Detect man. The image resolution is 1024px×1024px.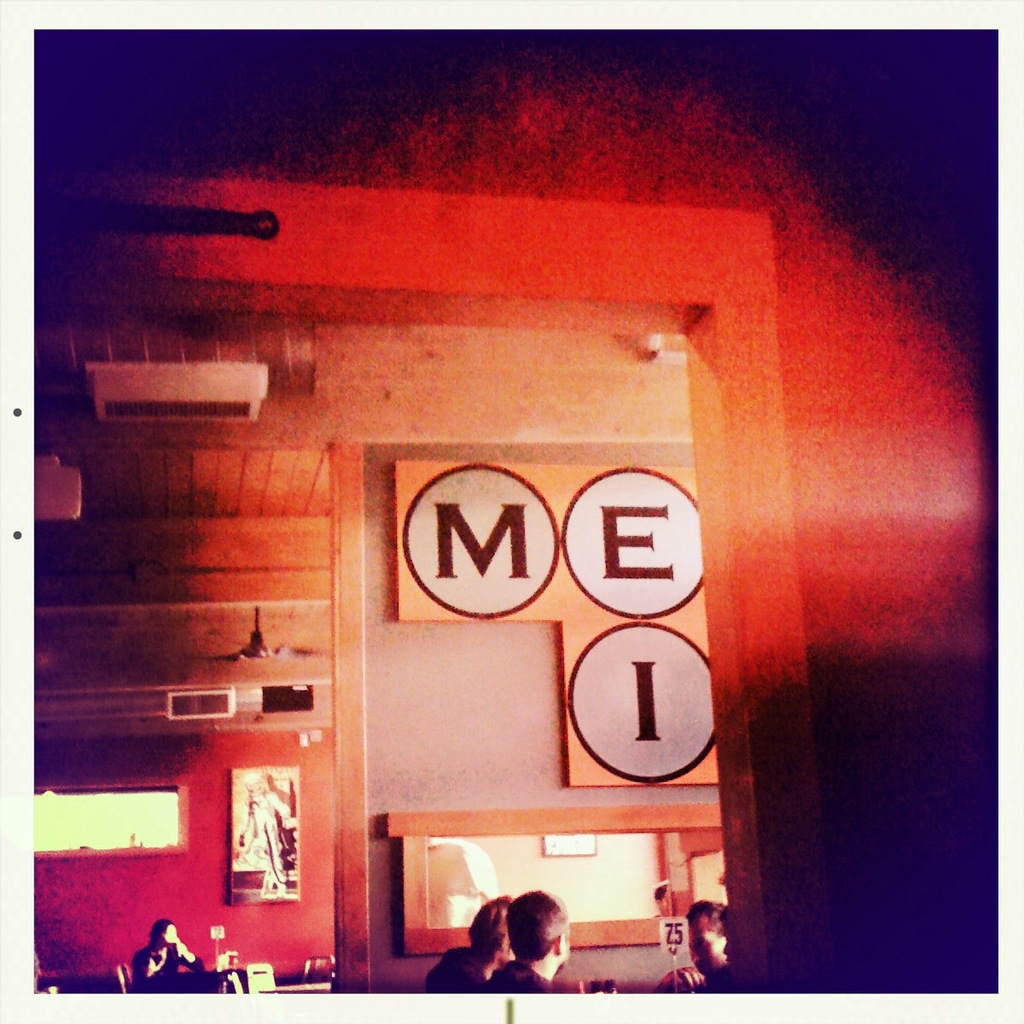
{"left": 655, "top": 902, "right": 730, "bottom": 1003}.
